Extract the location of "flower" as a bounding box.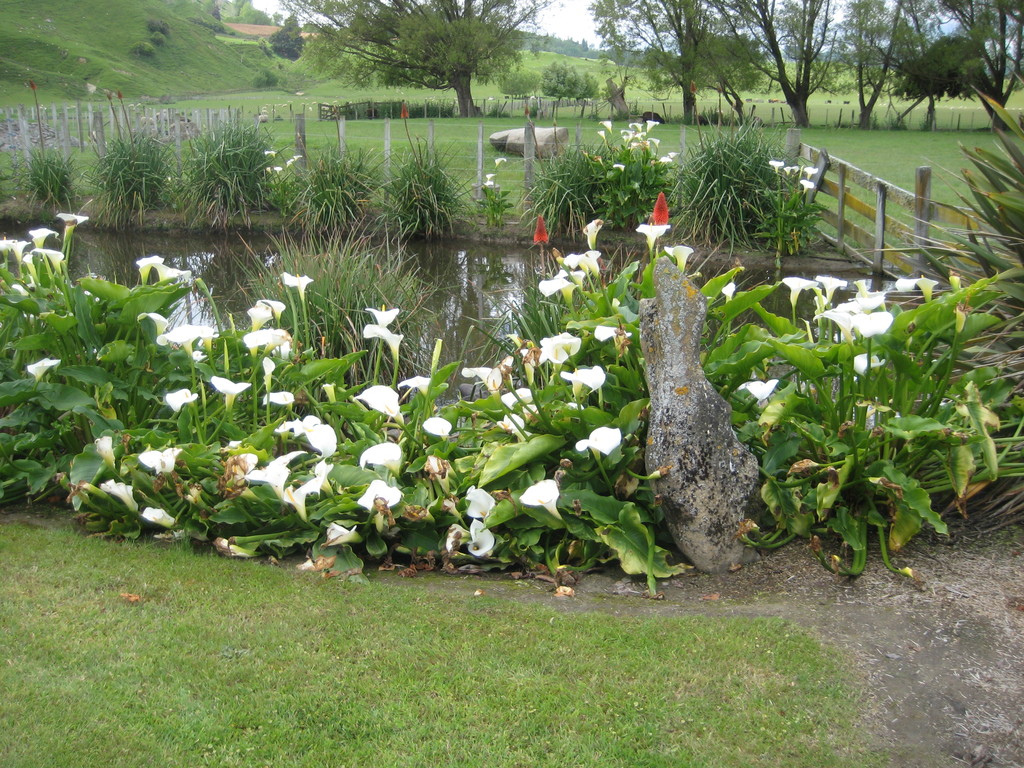
bbox=[27, 358, 60, 383].
